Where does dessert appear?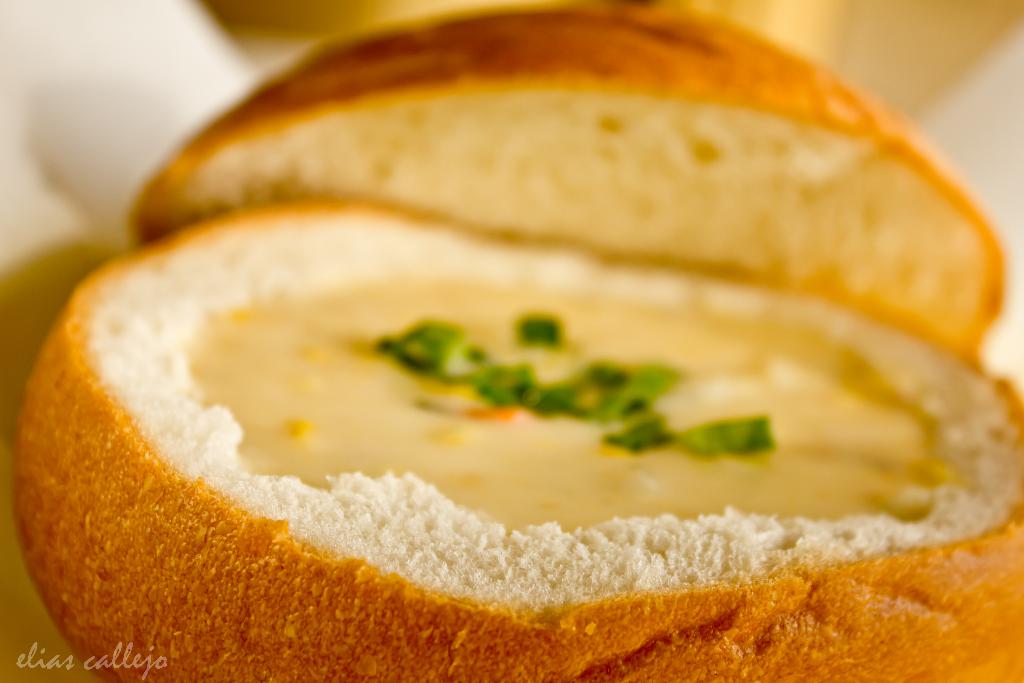
Appears at detection(10, 5, 1023, 682).
